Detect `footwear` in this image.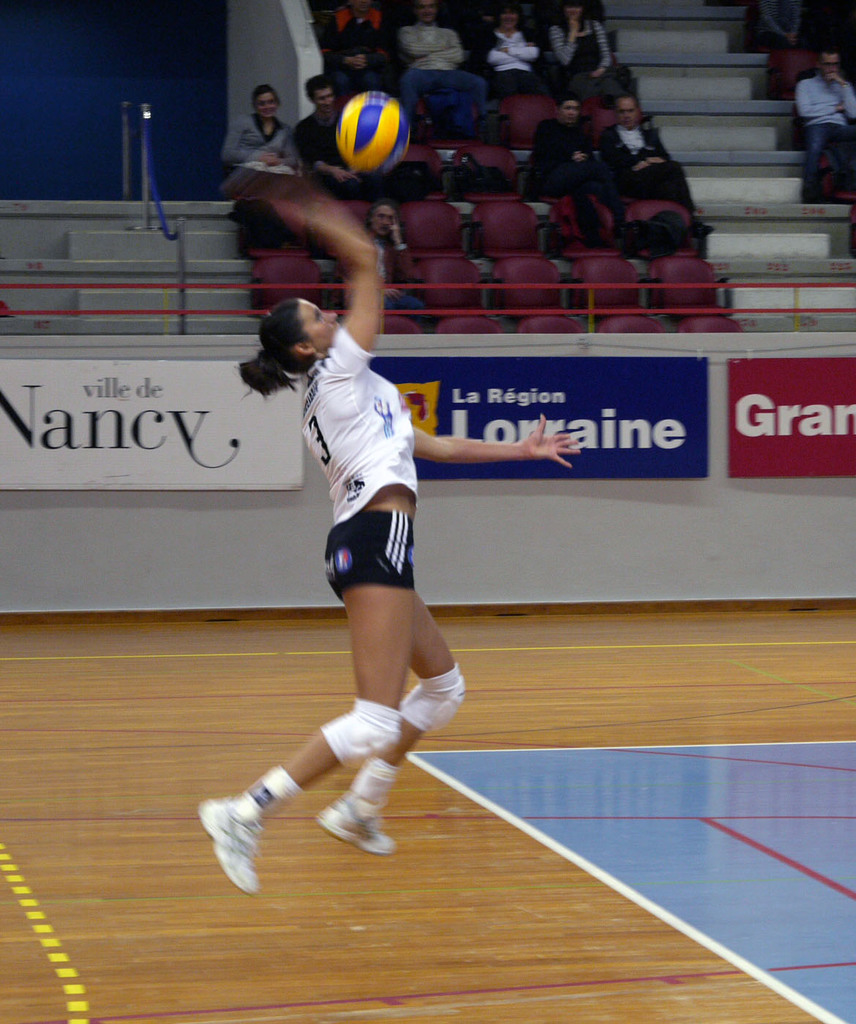
Detection: bbox=(201, 762, 285, 886).
